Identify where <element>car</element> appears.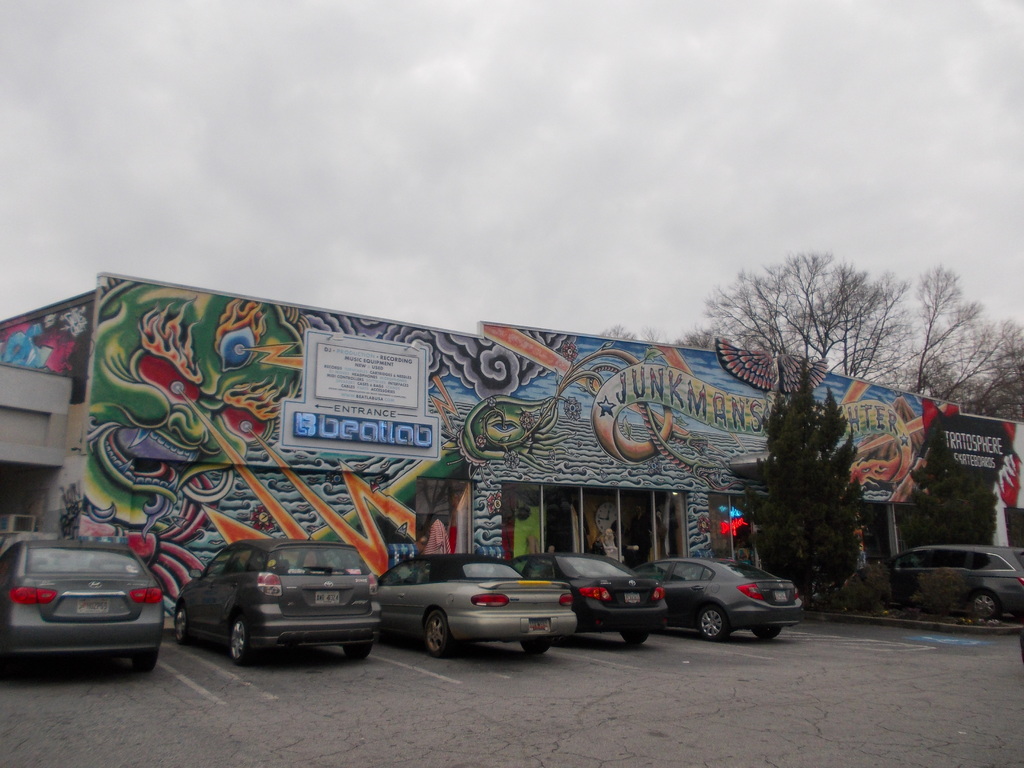
Appears at bbox(875, 543, 1023, 623).
